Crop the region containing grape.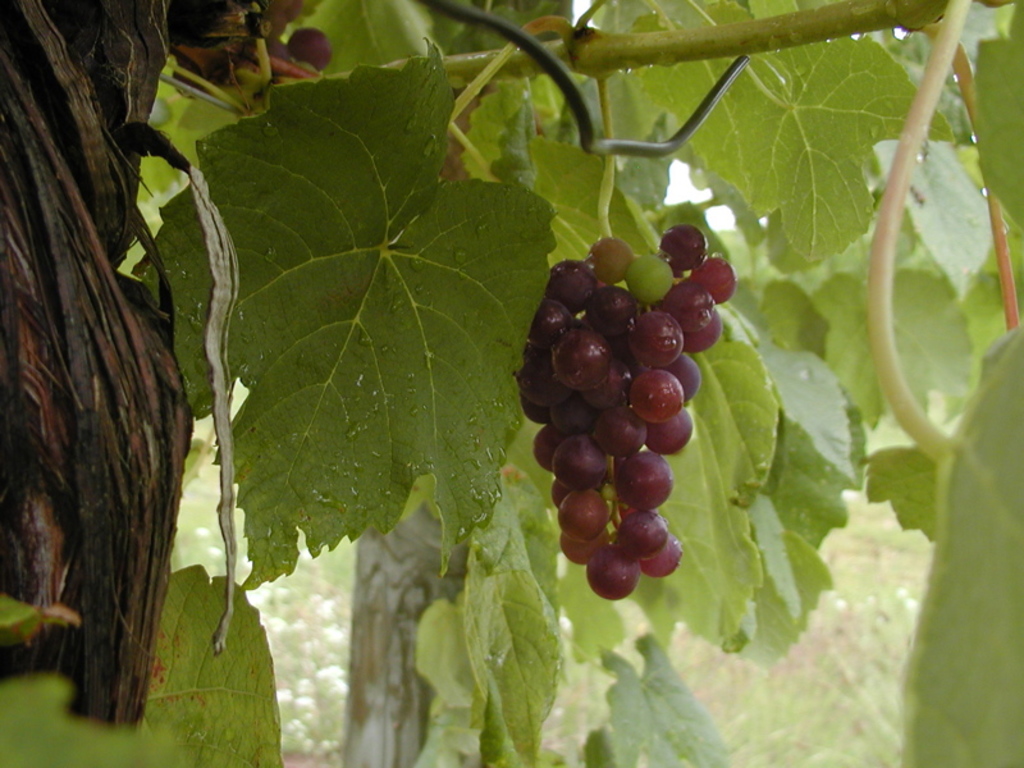
Crop region: 289/29/326/70.
